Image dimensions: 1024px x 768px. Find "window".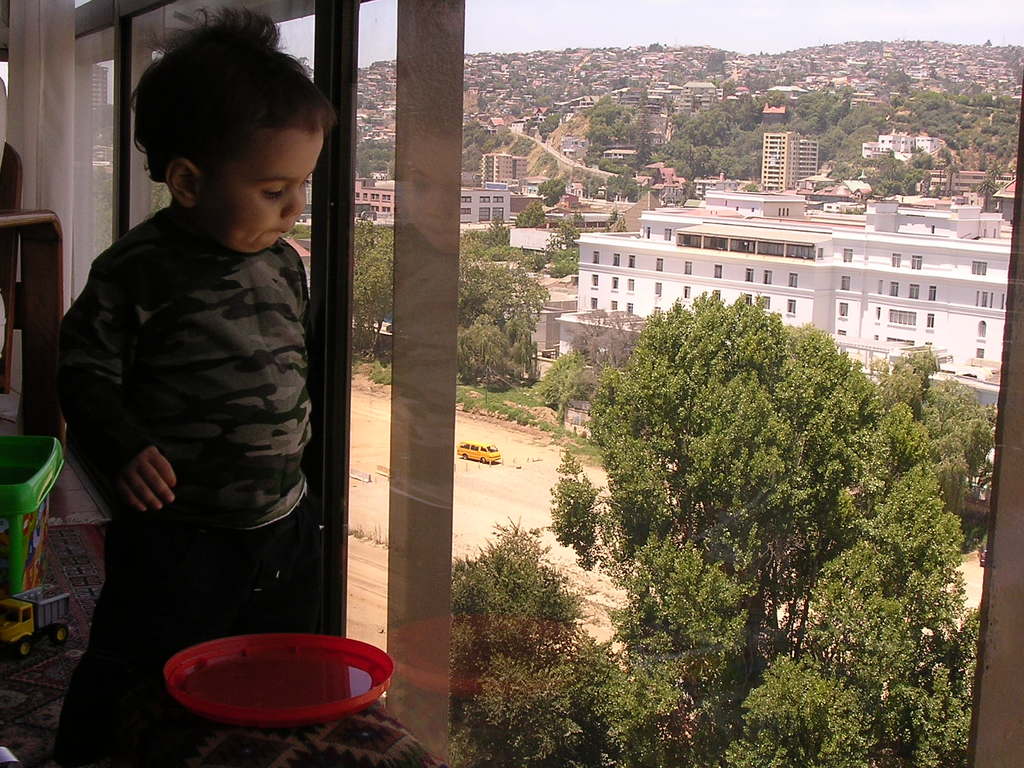
[763, 269, 772, 282].
